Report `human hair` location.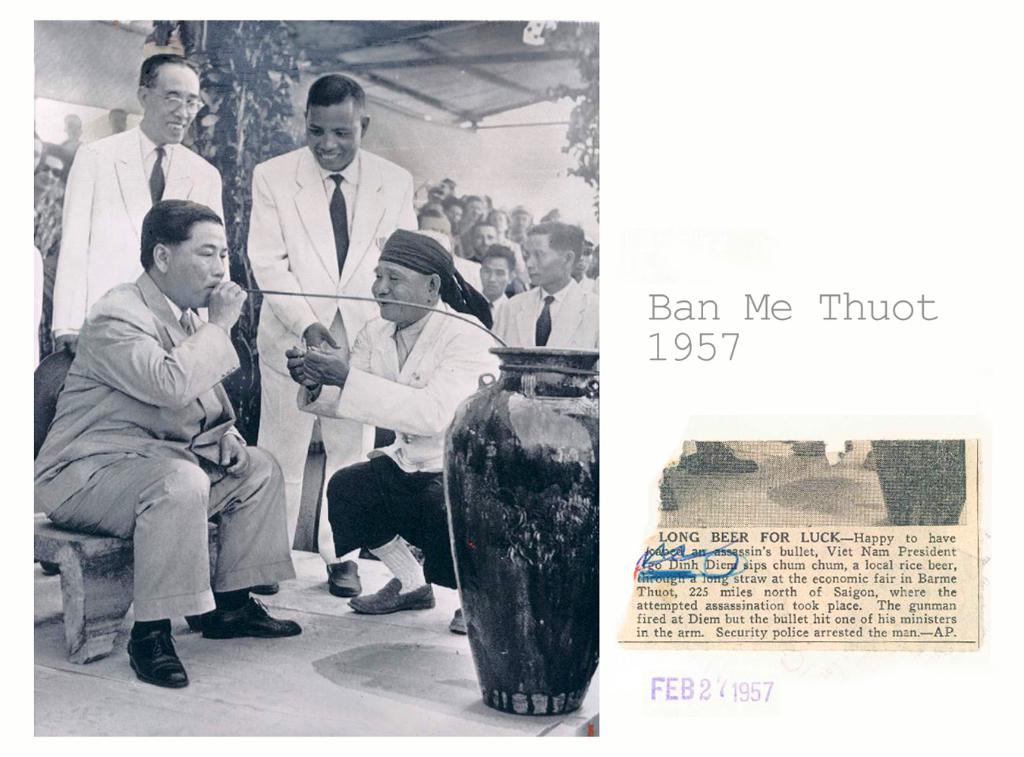
Report: {"left": 144, "top": 48, "right": 189, "bottom": 100}.
